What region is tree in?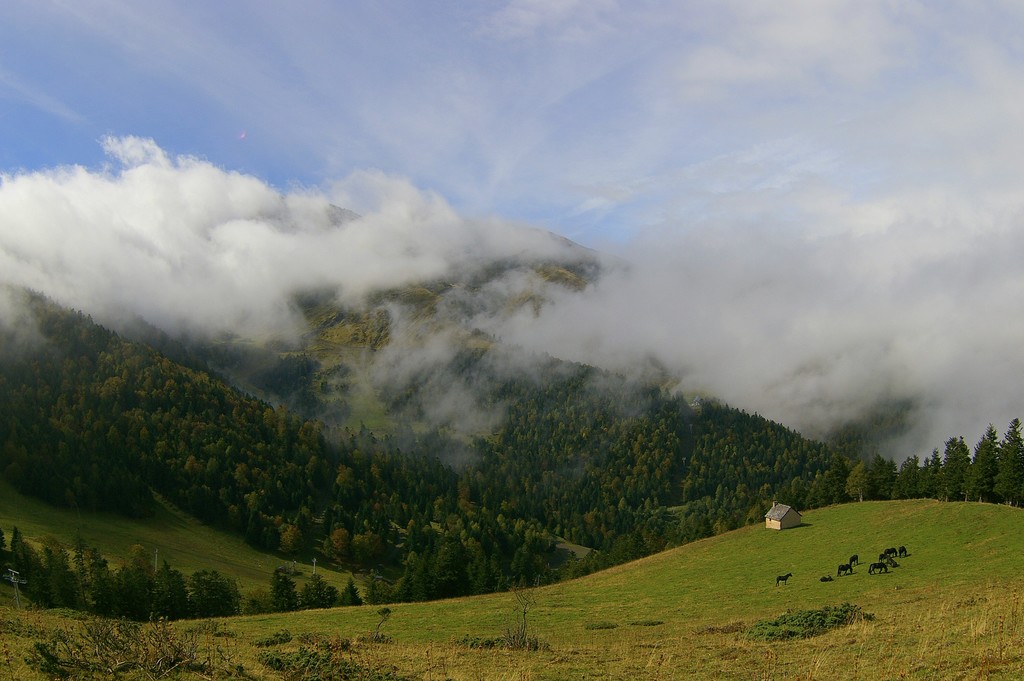
detection(263, 566, 301, 616).
